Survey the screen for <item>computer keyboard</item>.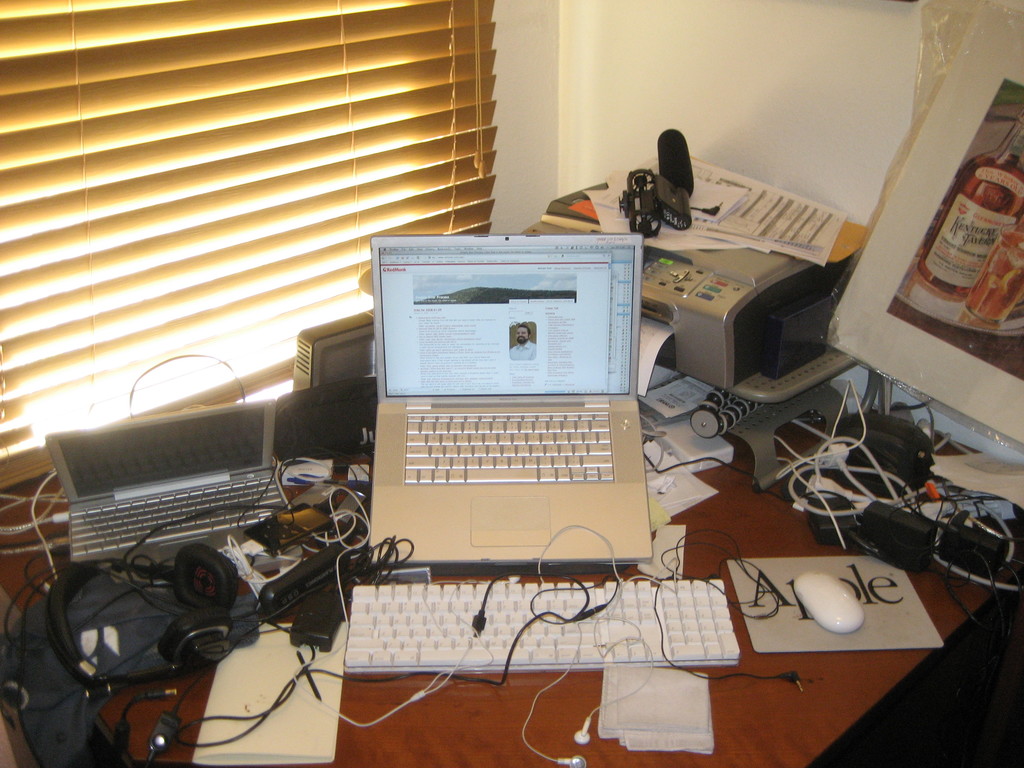
Survey found: {"x1": 344, "y1": 582, "x2": 745, "y2": 676}.
